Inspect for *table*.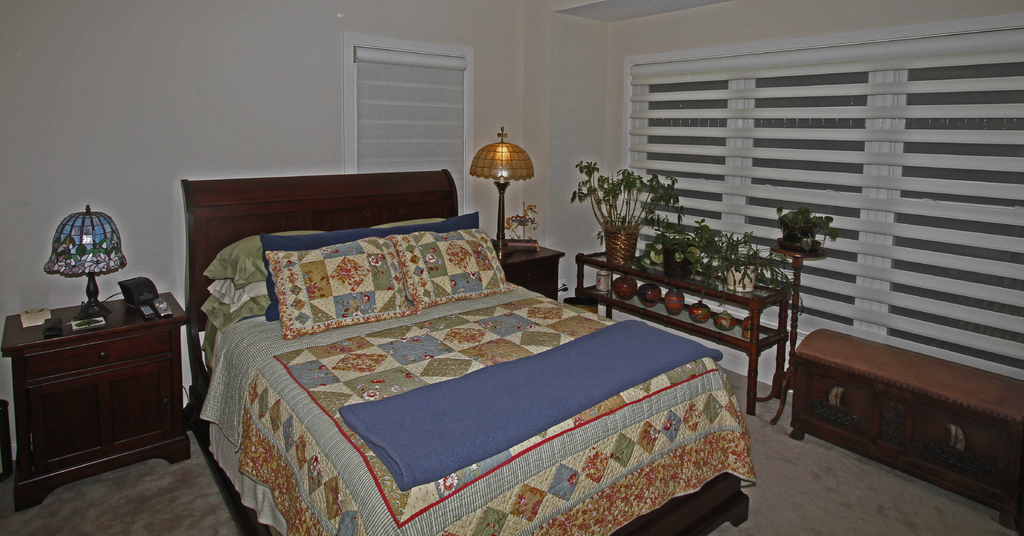
Inspection: detection(760, 325, 1018, 517).
